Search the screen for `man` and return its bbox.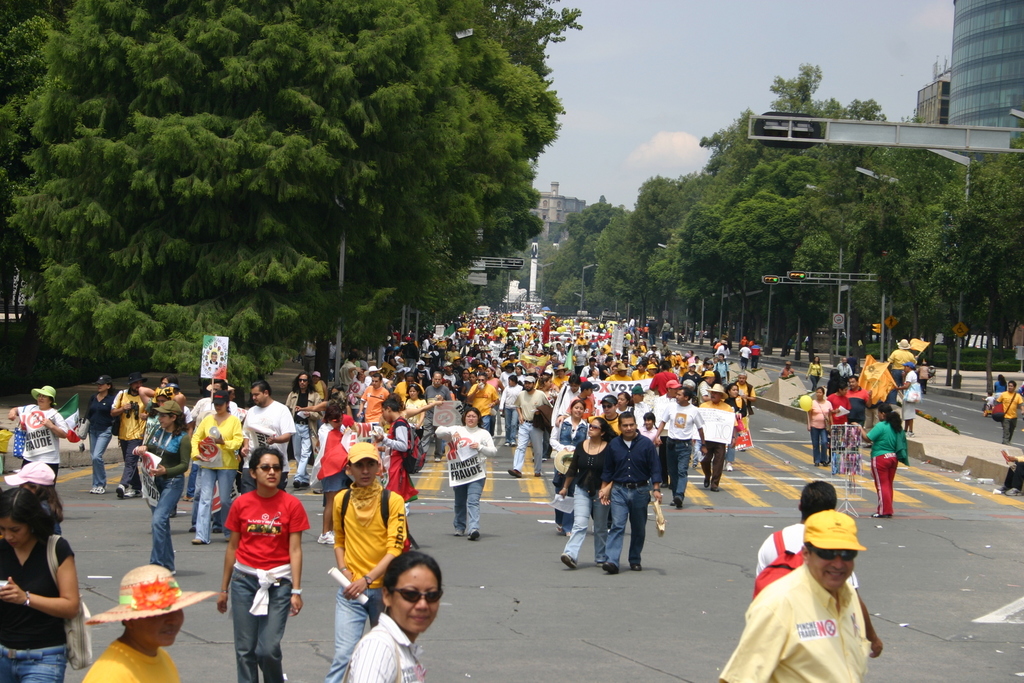
Found: [736, 370, 760, 417].
